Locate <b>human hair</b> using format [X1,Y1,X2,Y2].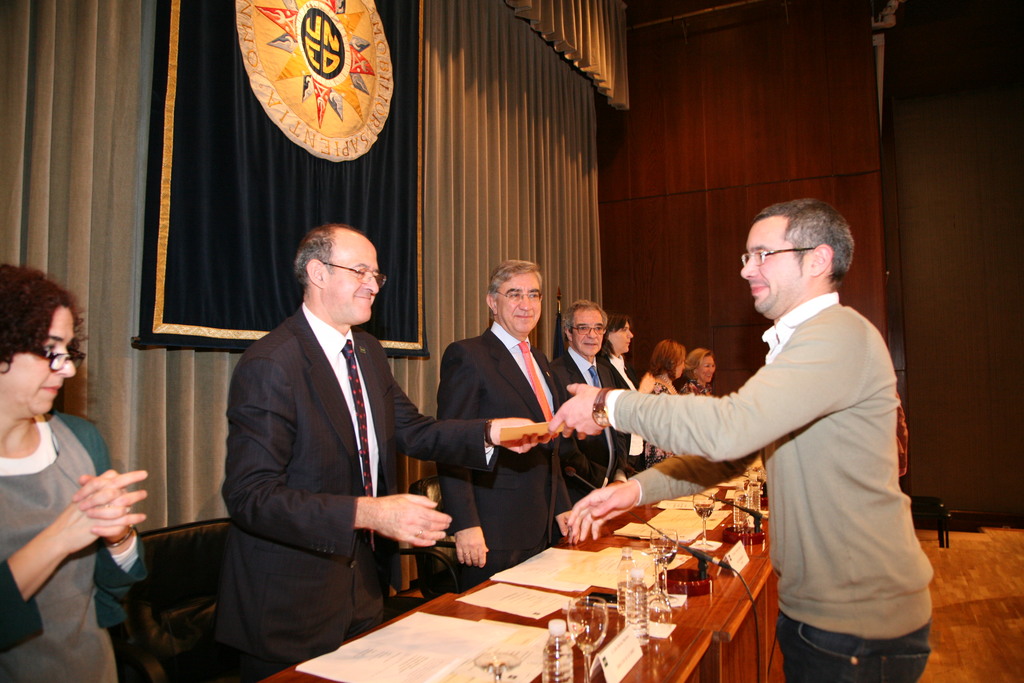
[485,254,541,300].
